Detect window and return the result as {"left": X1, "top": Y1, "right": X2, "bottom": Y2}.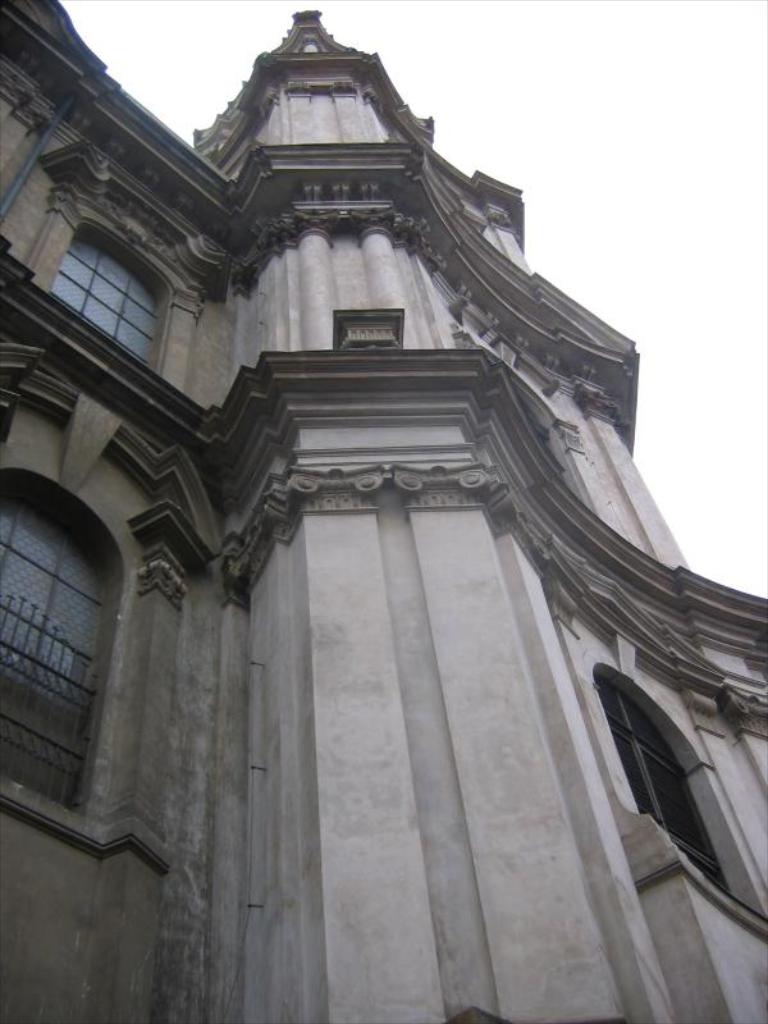
{"left": 42, "top": 239, "right": 157, "bottom": 374}.
